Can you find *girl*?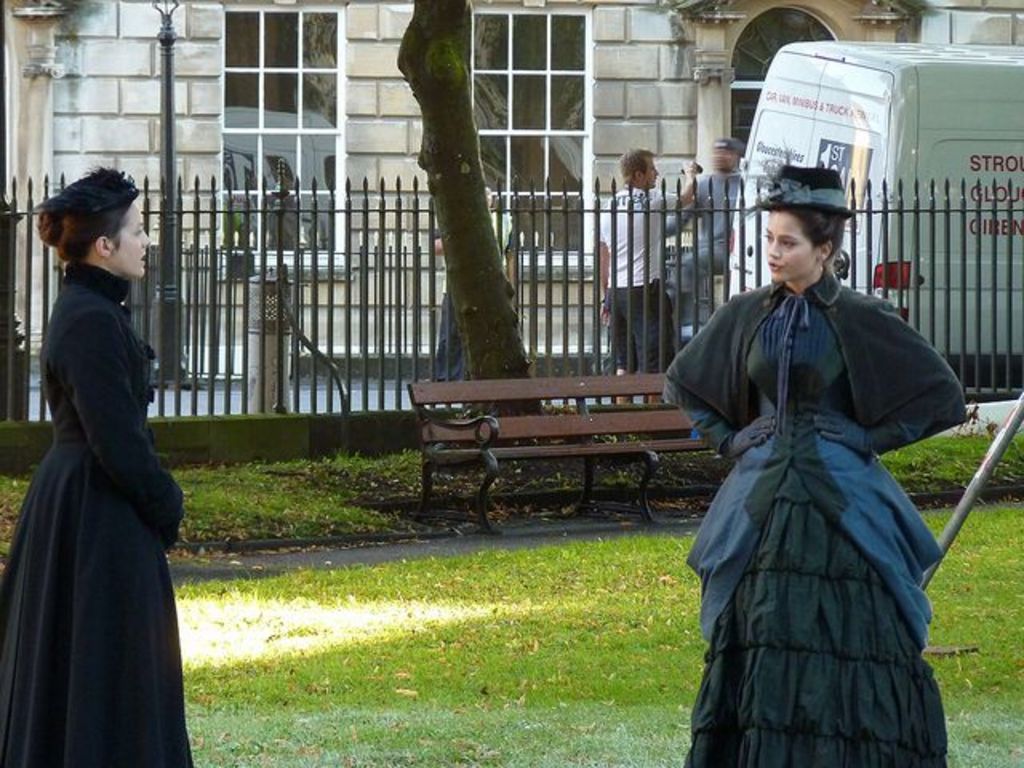
Yes, bounding box: 662/141/966/766.
